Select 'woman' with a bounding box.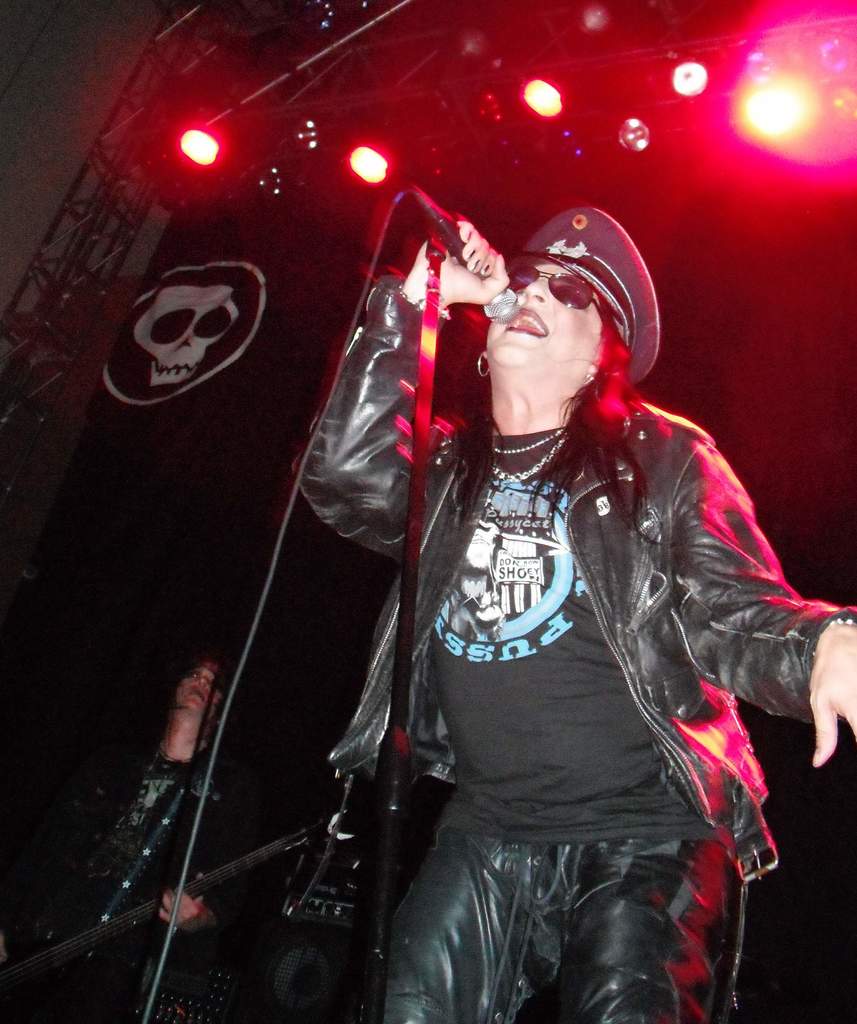
{"x1": 294, "y1": 209, "x2": 856, "y2": 1023}.
